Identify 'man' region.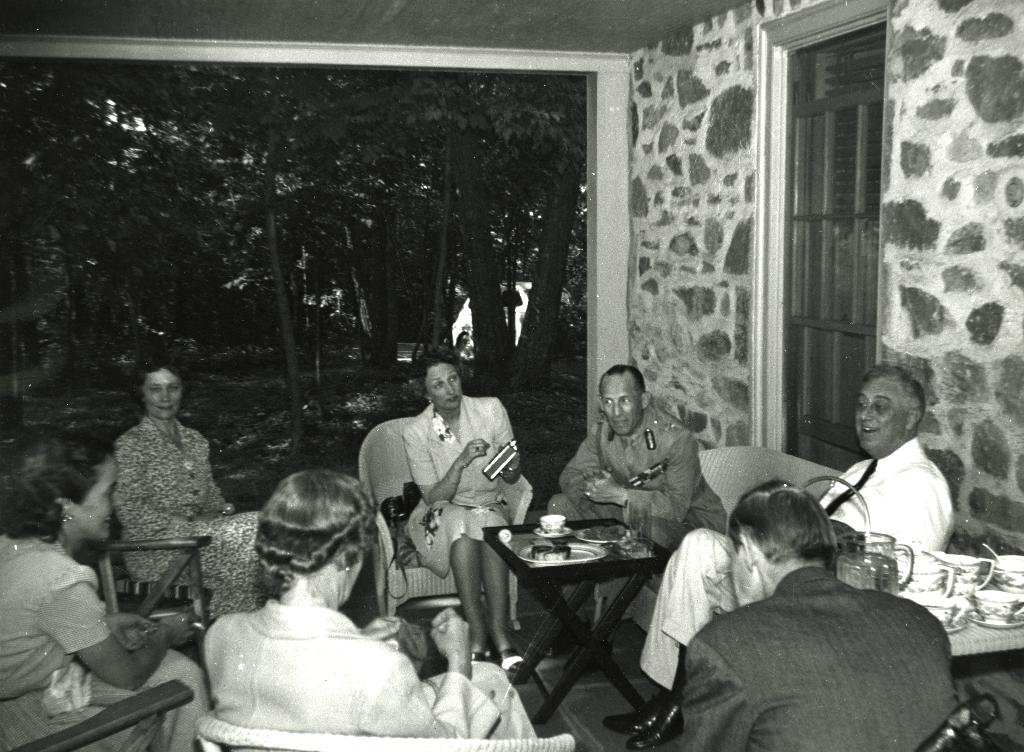
Region: pyautogui.locateOnScreen(547, 364, 728, 552).
